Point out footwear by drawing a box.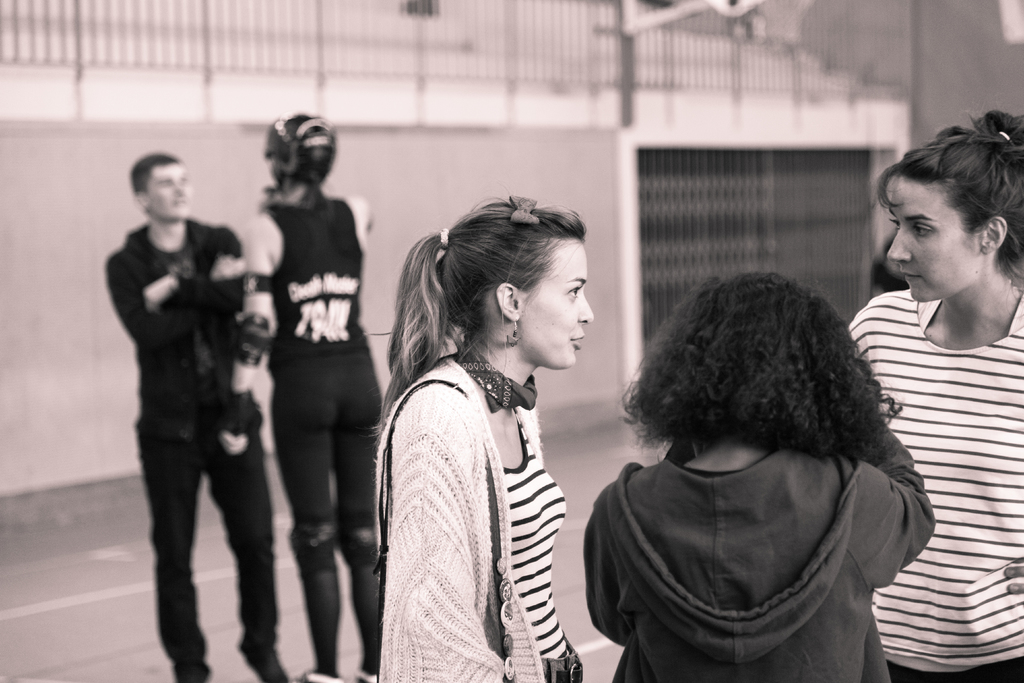
(240, 634, 294, 682).
